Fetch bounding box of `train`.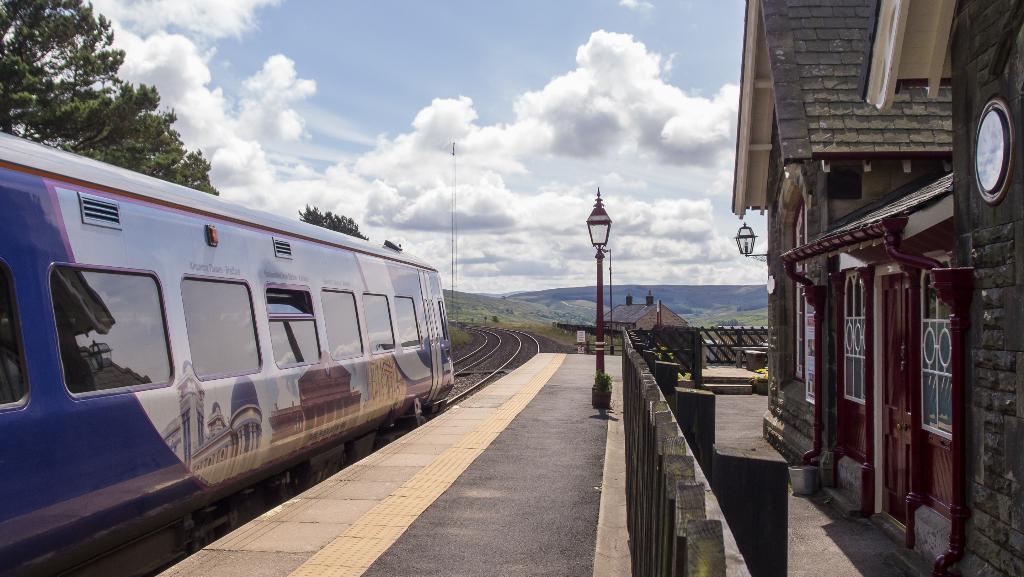
Bbox: [left=0, top=130, right=456, bottom=576].
